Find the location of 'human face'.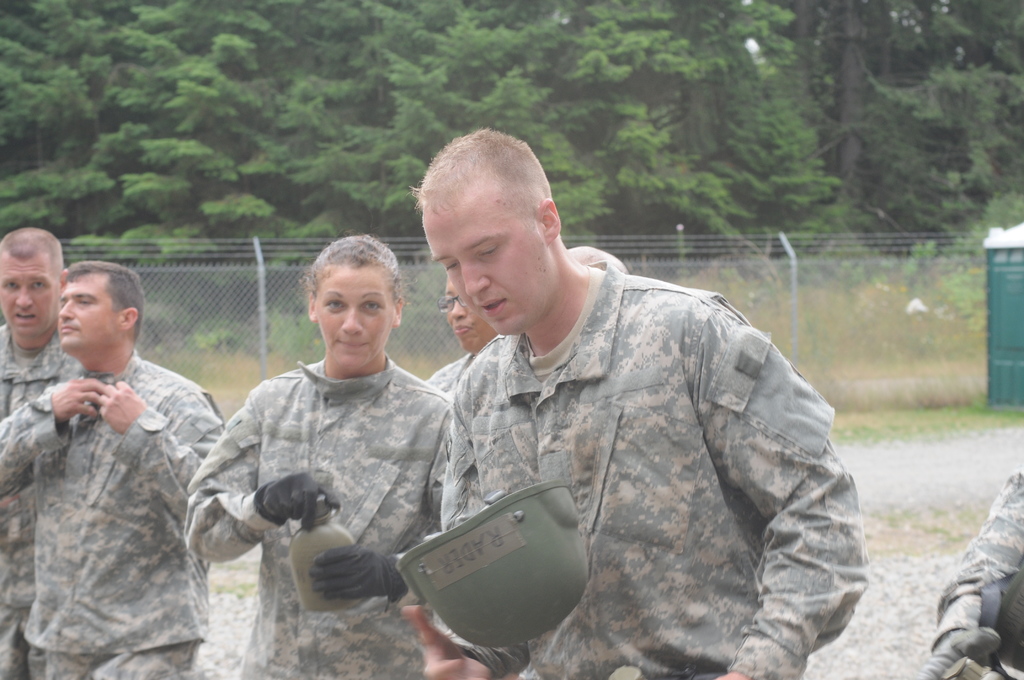
Location: l=314, t=269, r=394, b=368.
